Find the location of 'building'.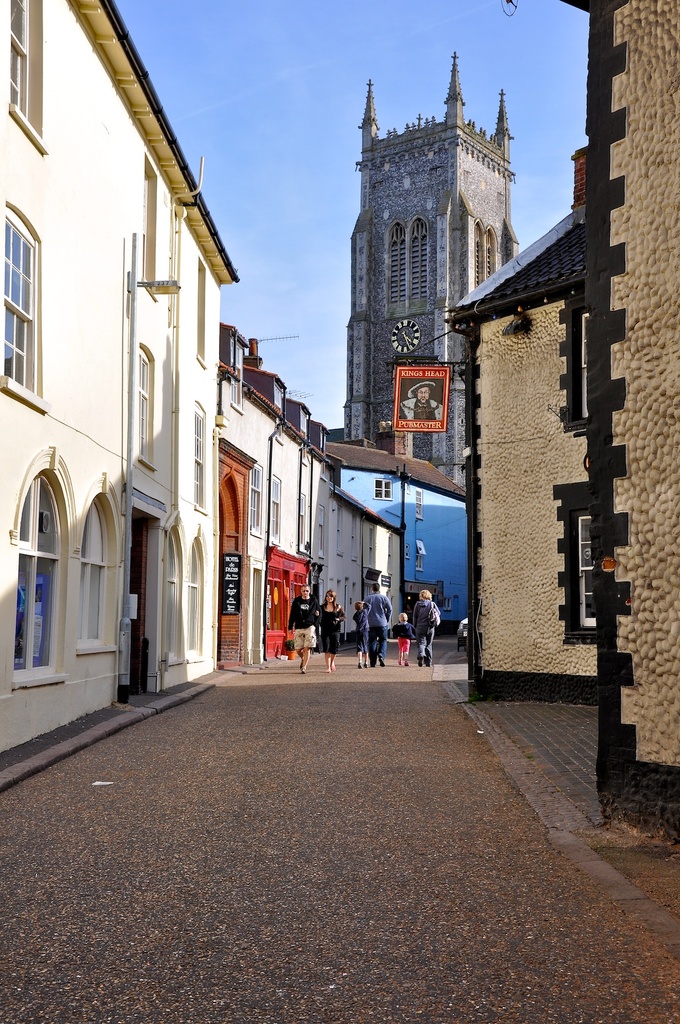
Location: x1=432 y1=0 x2=679 y2=841.
